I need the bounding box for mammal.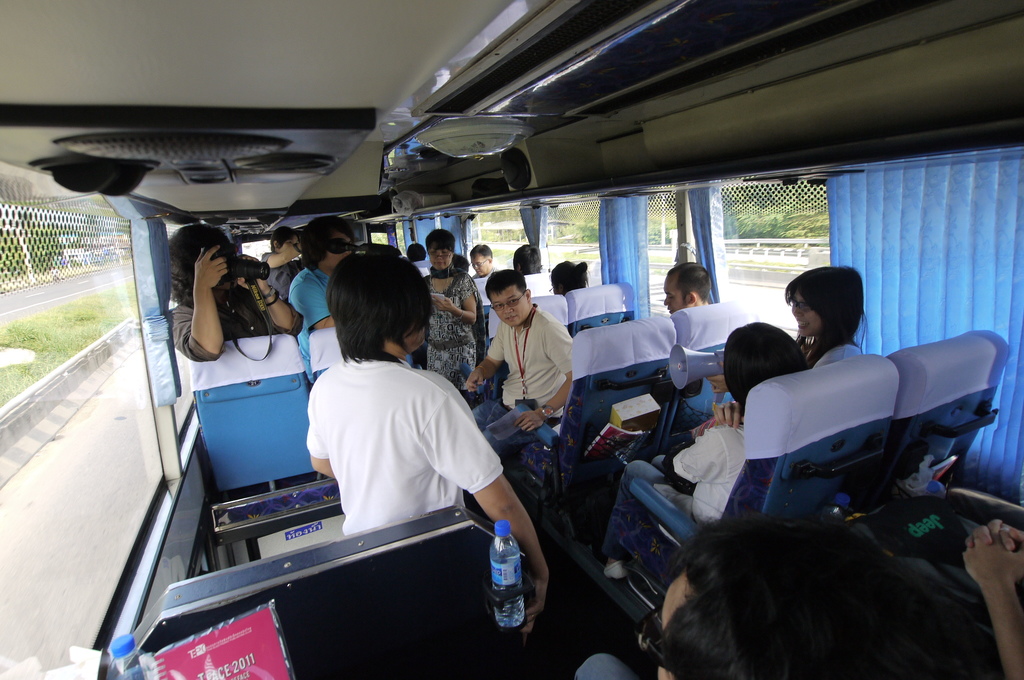
Here it is: 660 265 715 318.
